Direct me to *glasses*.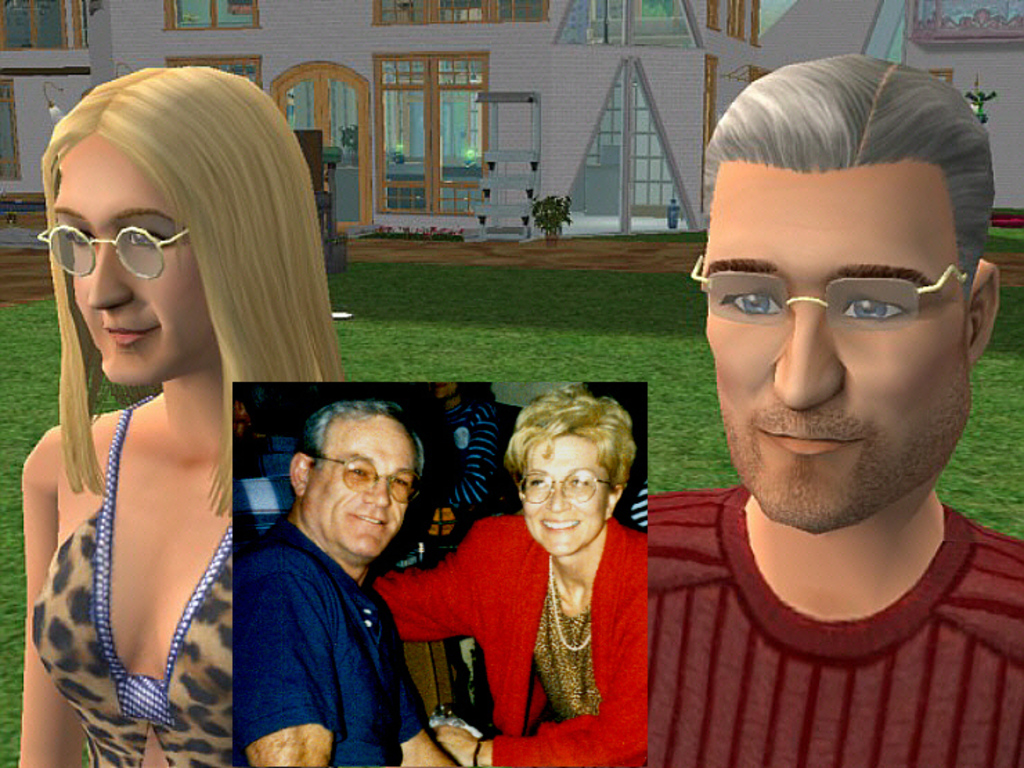
Direction: <box>516,469,616,506</box>.
